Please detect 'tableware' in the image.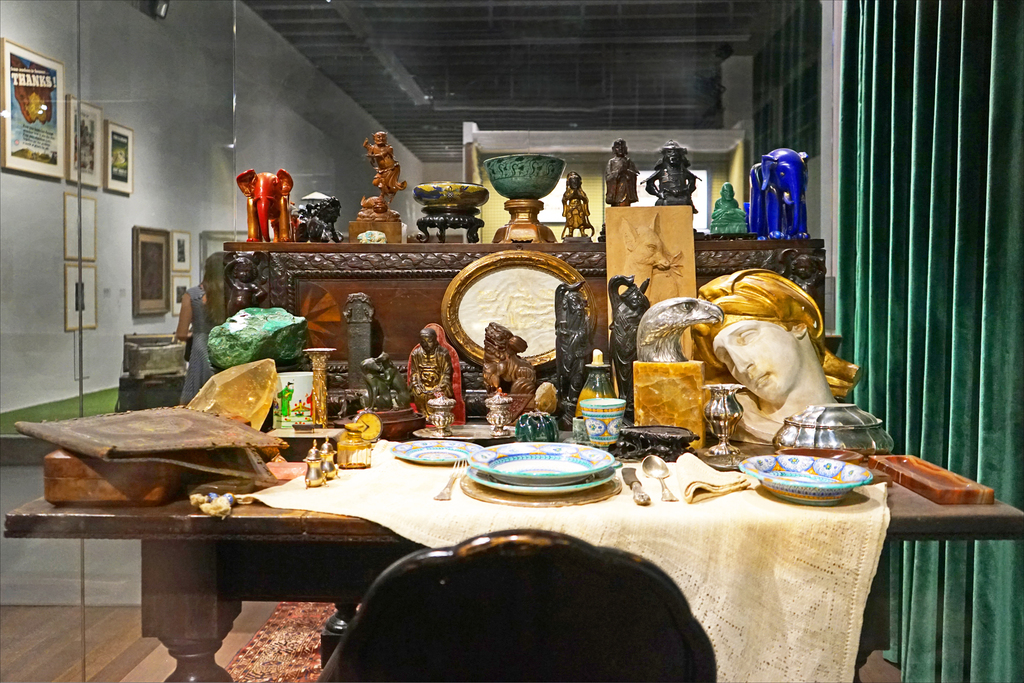
x1=513, y1=406, x2=564, y2=441.
